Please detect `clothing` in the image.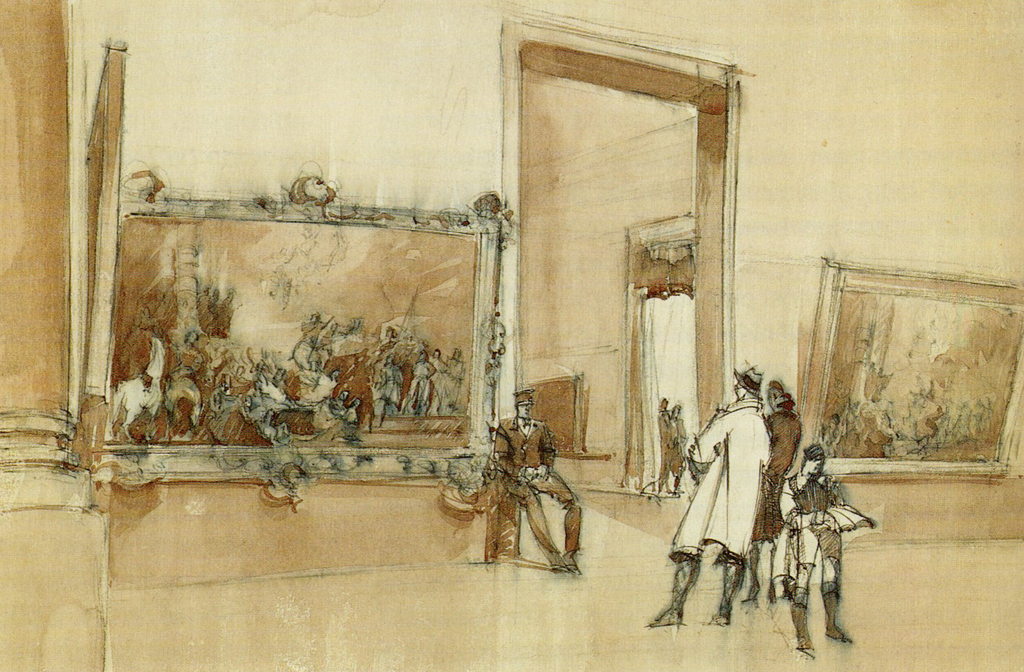
box(785, 474, 845, 605).
